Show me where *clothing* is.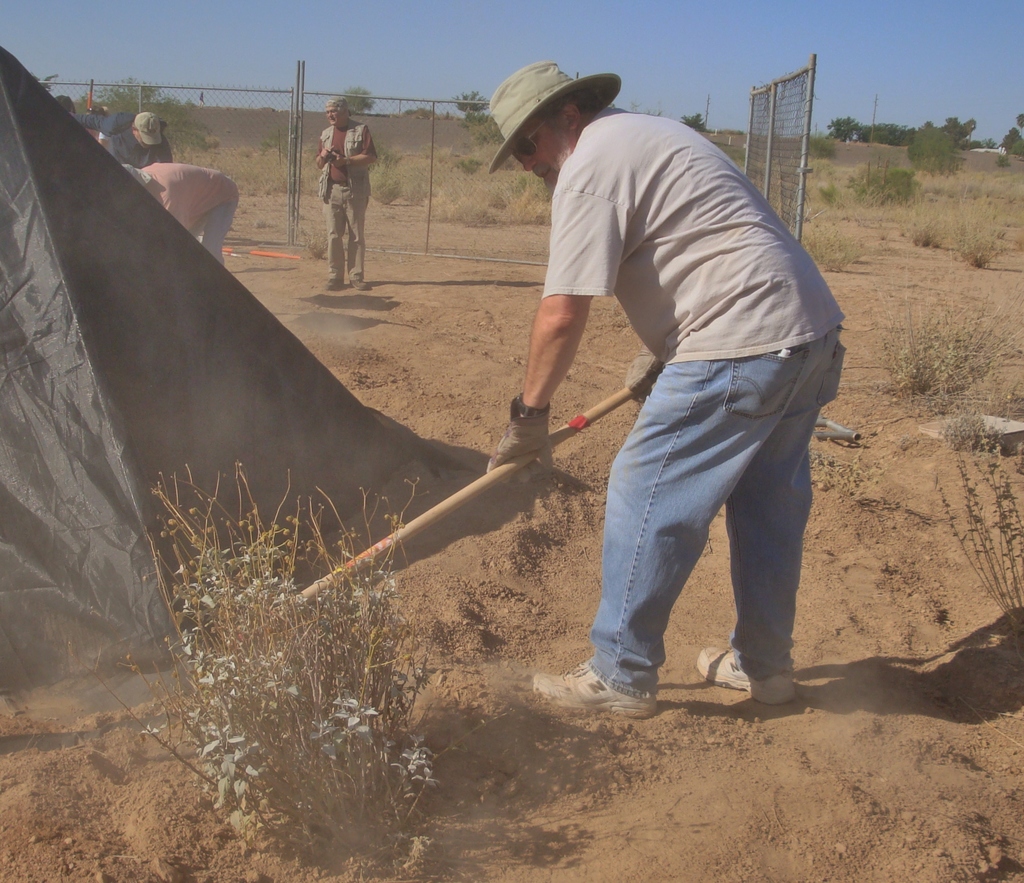
*clothing* is at select_region(100, 129, 180, 175).
